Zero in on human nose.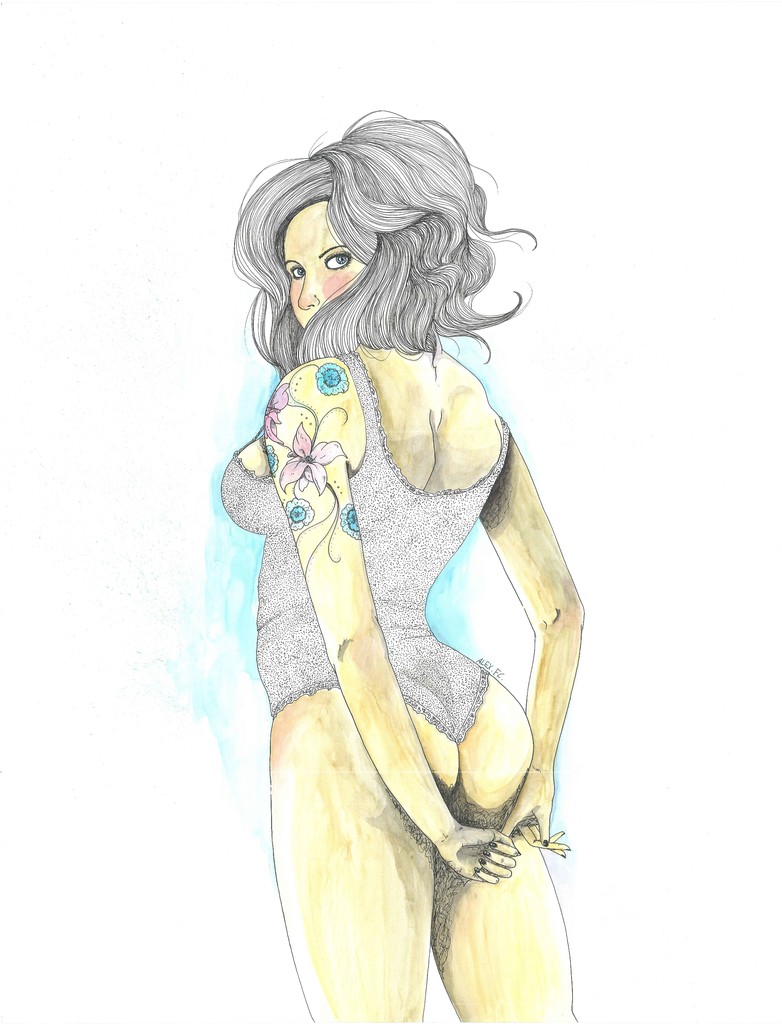
Zeroed in: detection(295, 276, 321, 310).
